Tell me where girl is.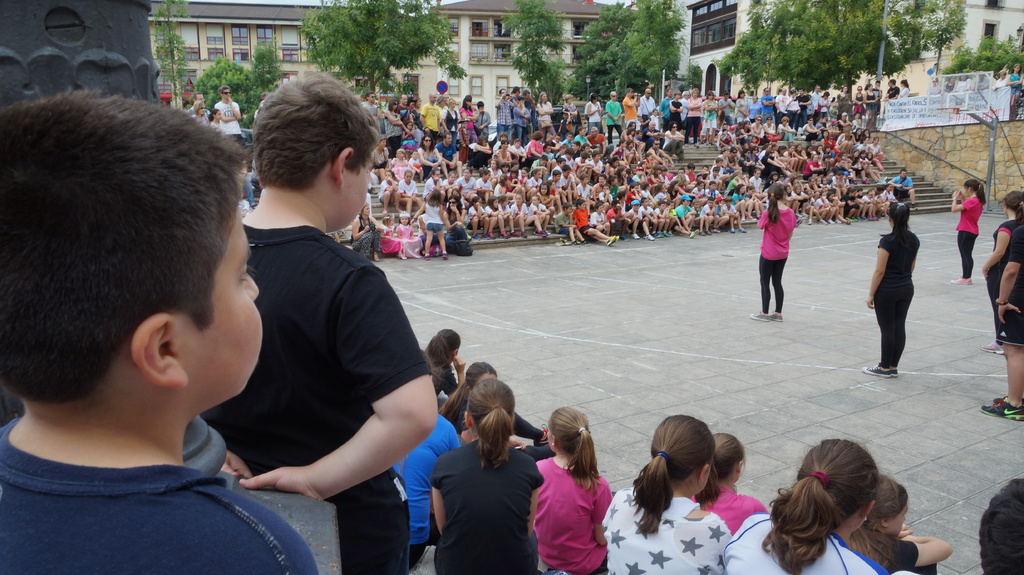
girl is at [430, 379, 543, 574].
